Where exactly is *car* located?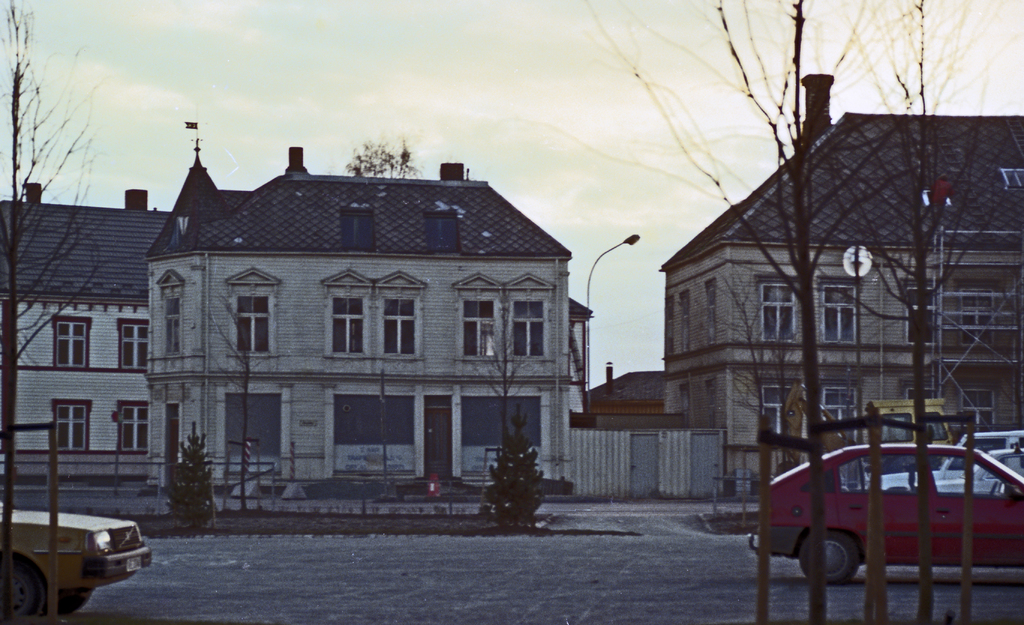
Its bounding box is l=876, t=430, r=1023, b=492.
